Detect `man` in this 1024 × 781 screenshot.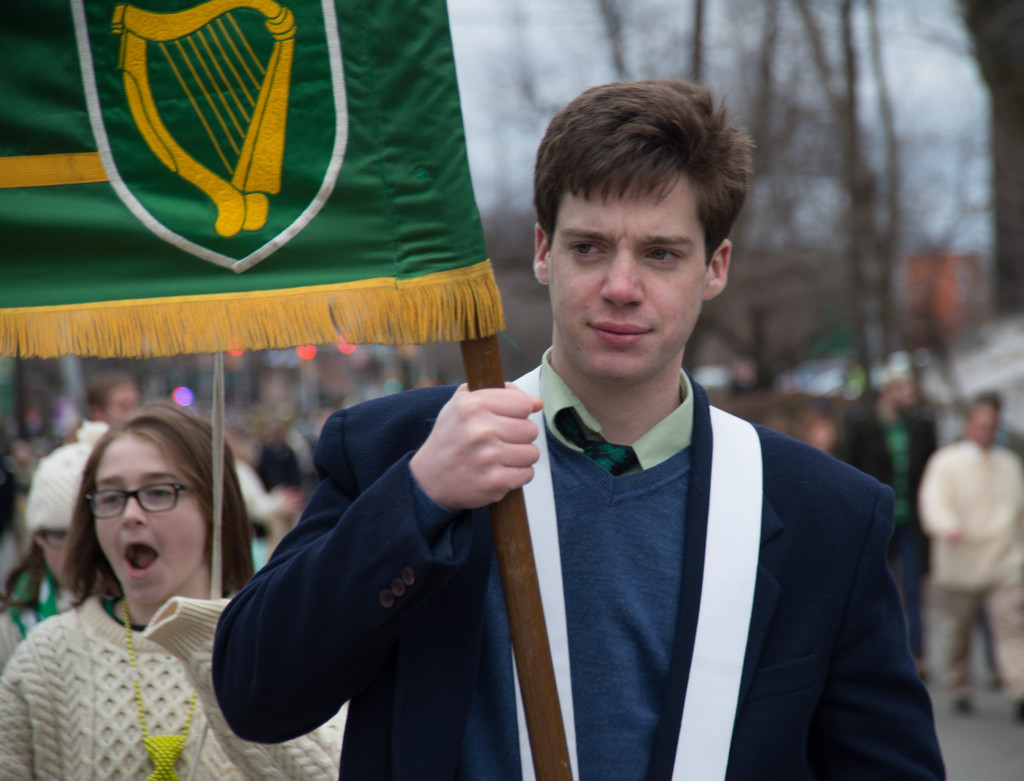
Detection: box=[78, 368, 136, 427].
